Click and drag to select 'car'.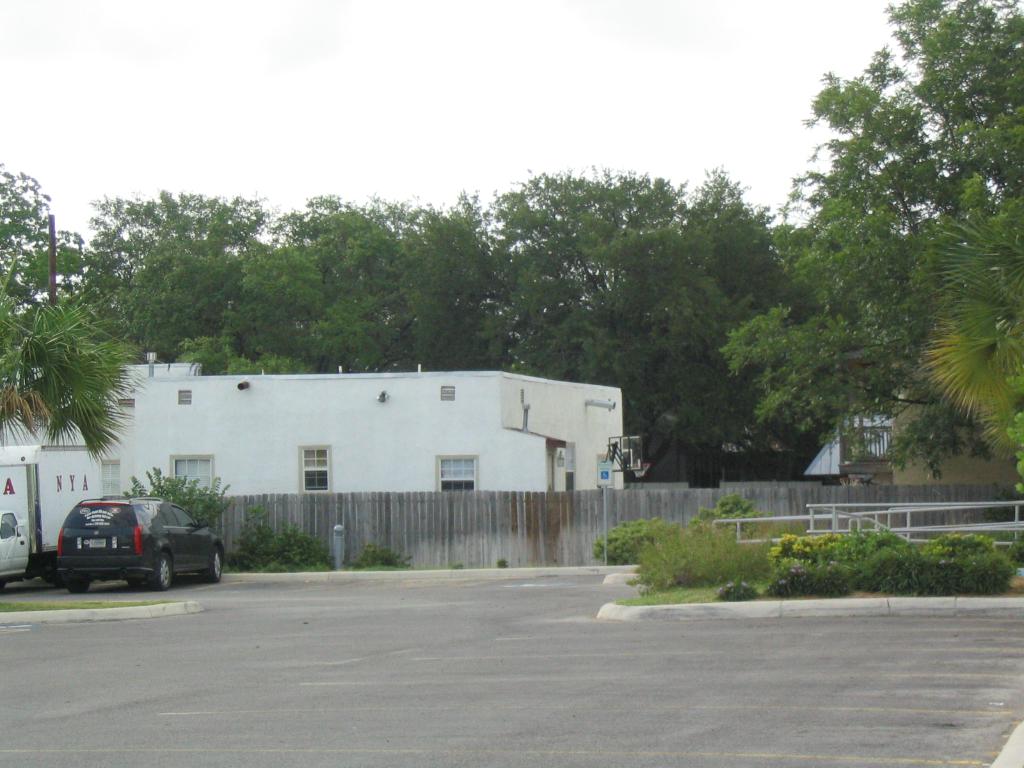
Selection: <bbox>54, 490, 224, 597</bbox>.
